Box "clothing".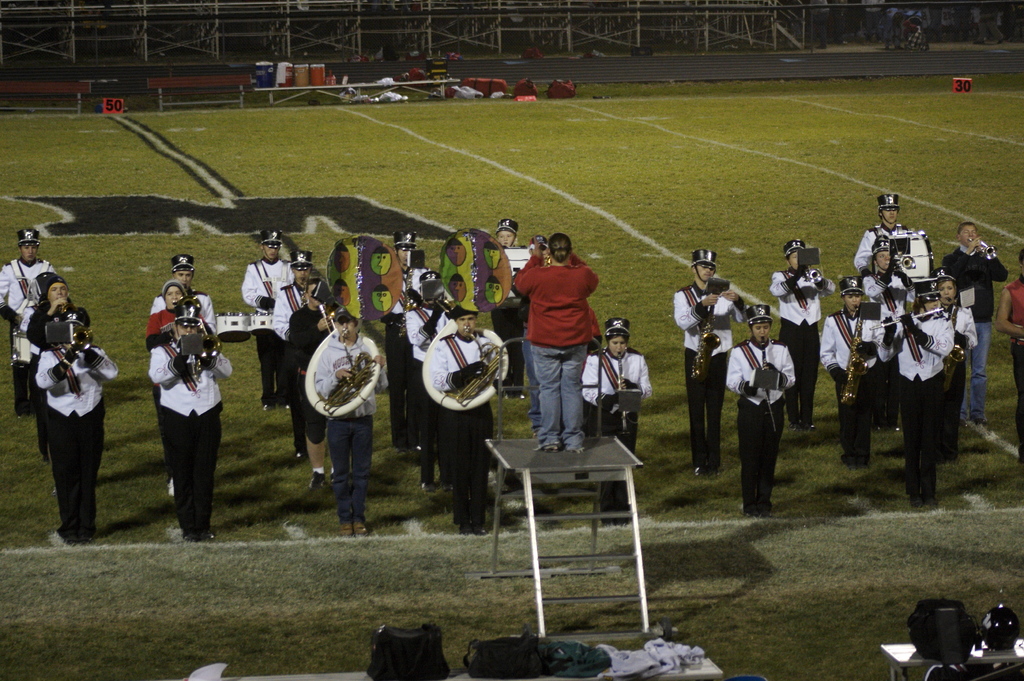
(858, 221, 908, 319).
